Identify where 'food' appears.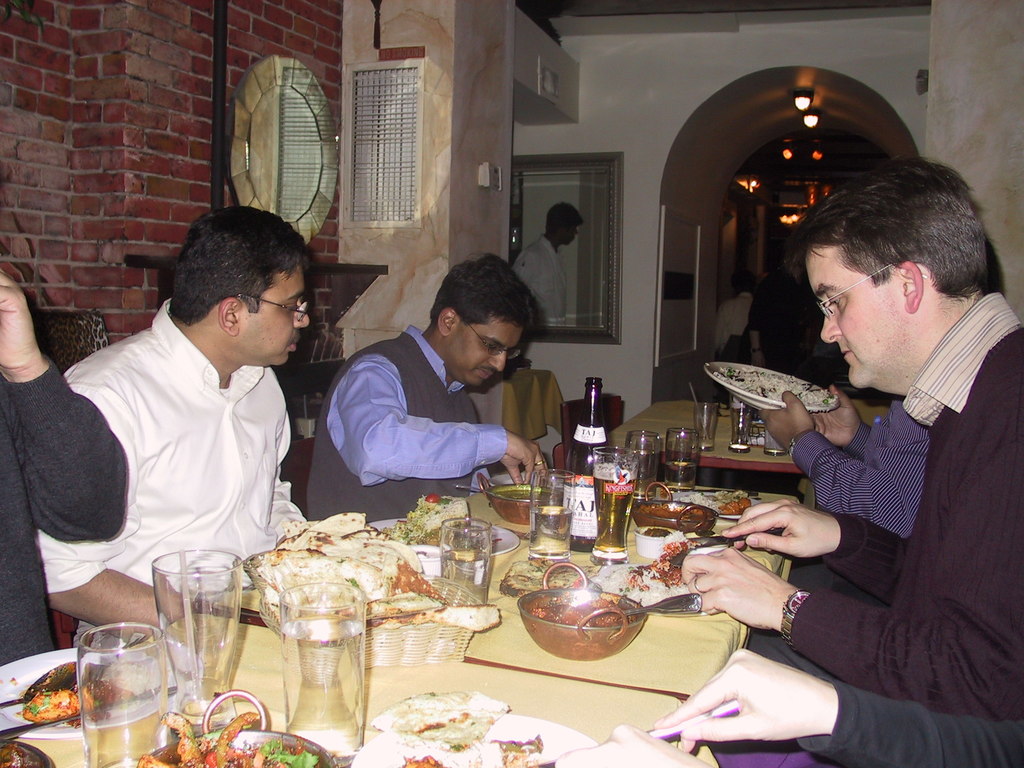
Appears at {"left": 671, "top": 490, "right": 758, "bottom": 512}.
